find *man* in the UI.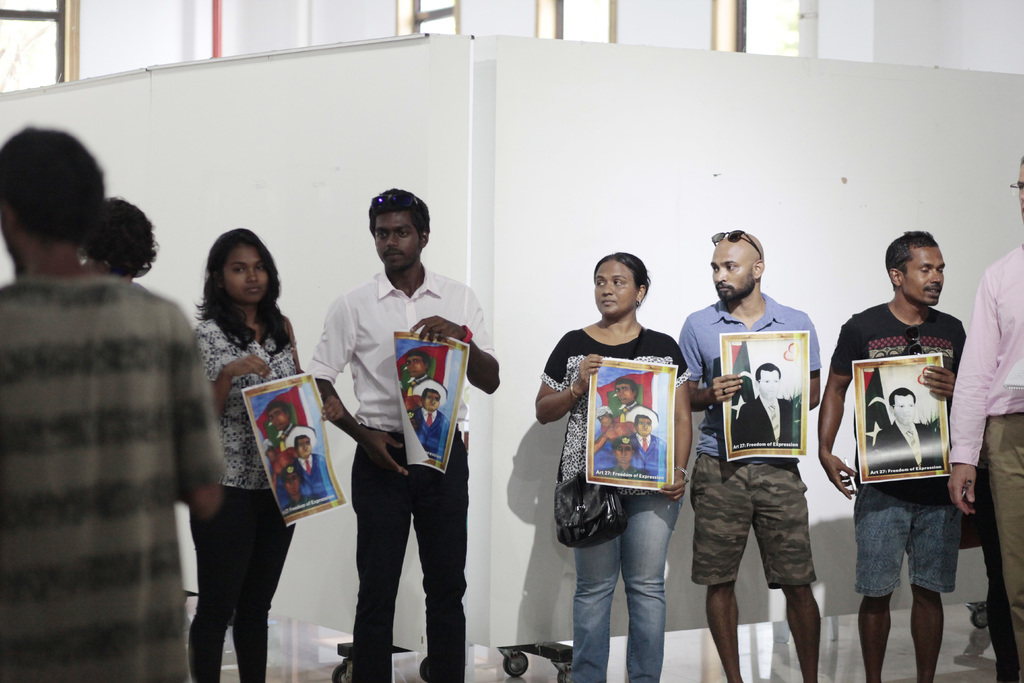
UI element at 266,404,295,440.
